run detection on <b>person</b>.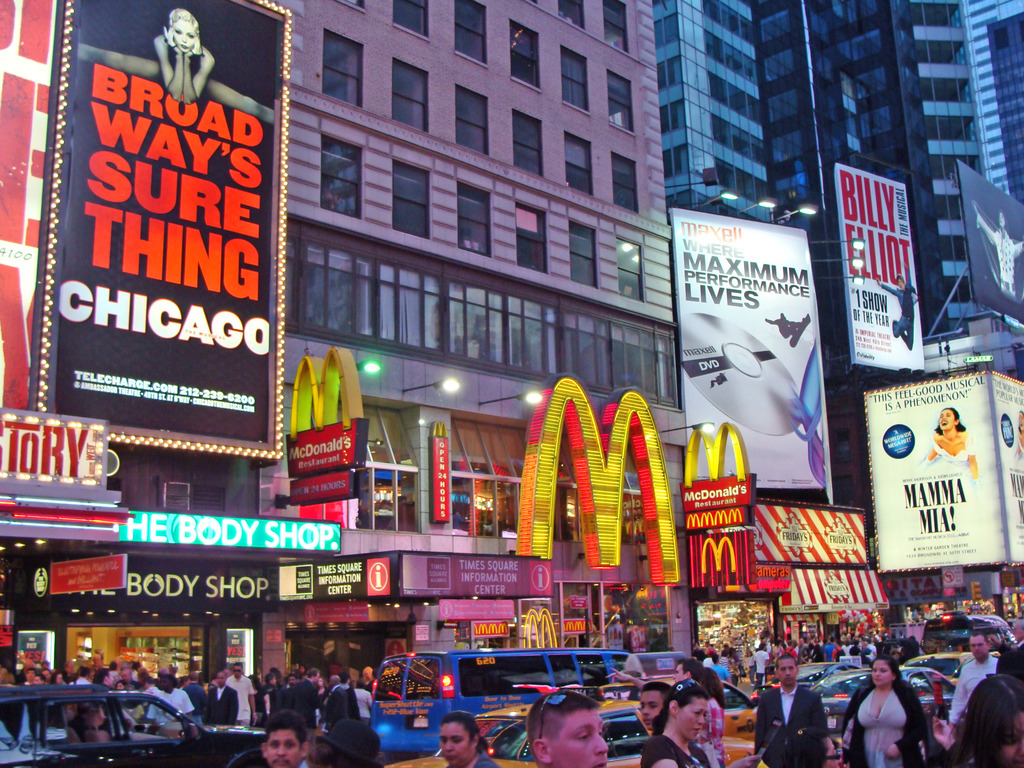
Result: 946:627:993:724.
